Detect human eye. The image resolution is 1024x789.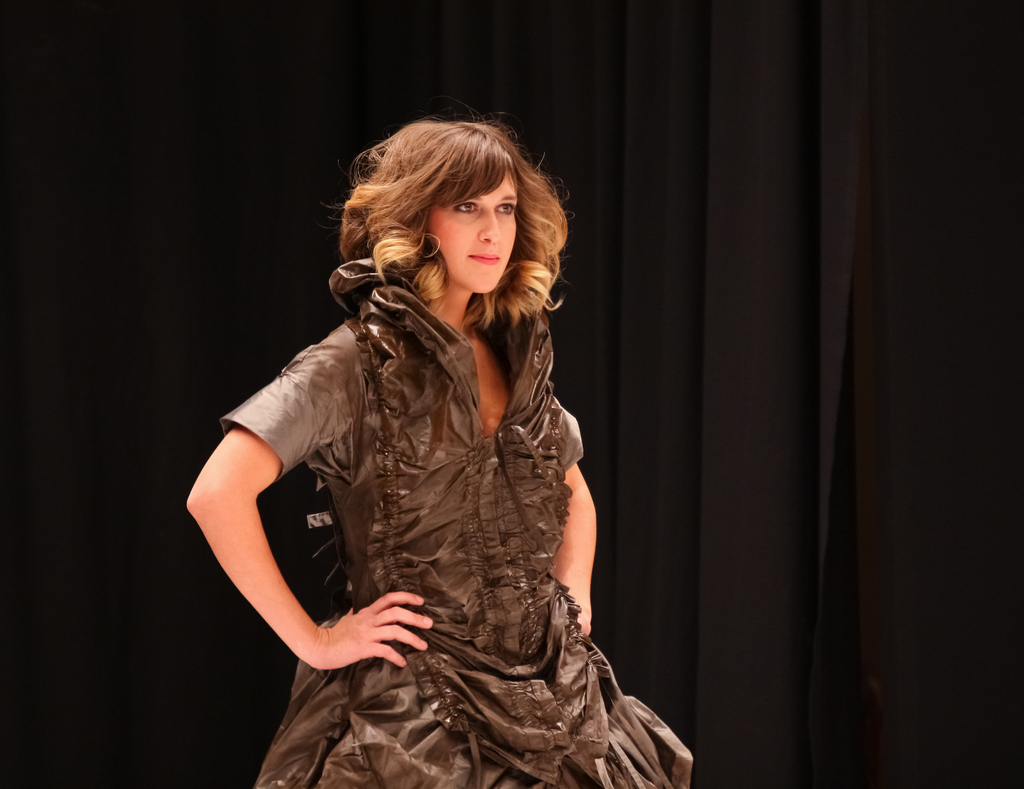
(left=454, top=199, right=479, bottom=215).
